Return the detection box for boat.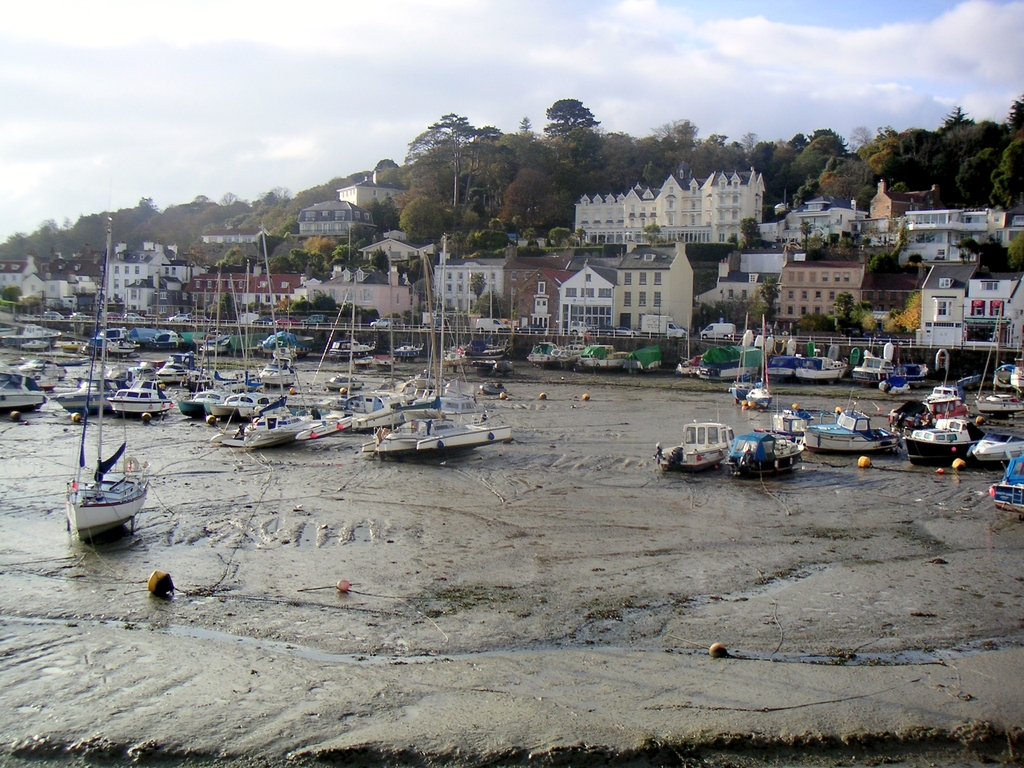
bbox=[655, 417, 732, 463].
